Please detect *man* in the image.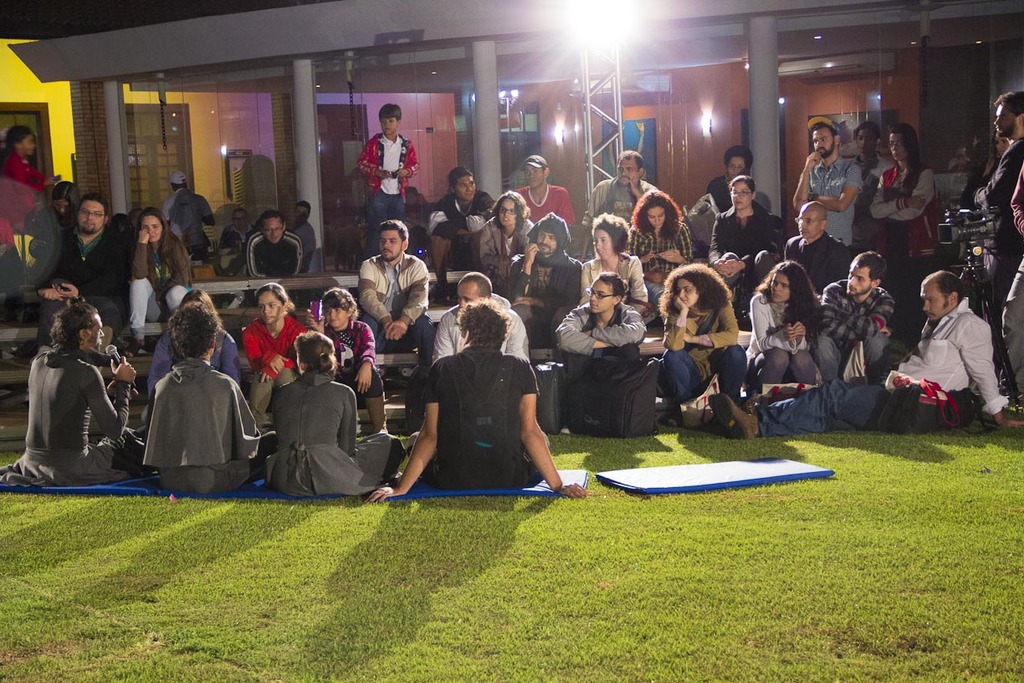
[x1=508, y1=211, x2=581, y2=355].
